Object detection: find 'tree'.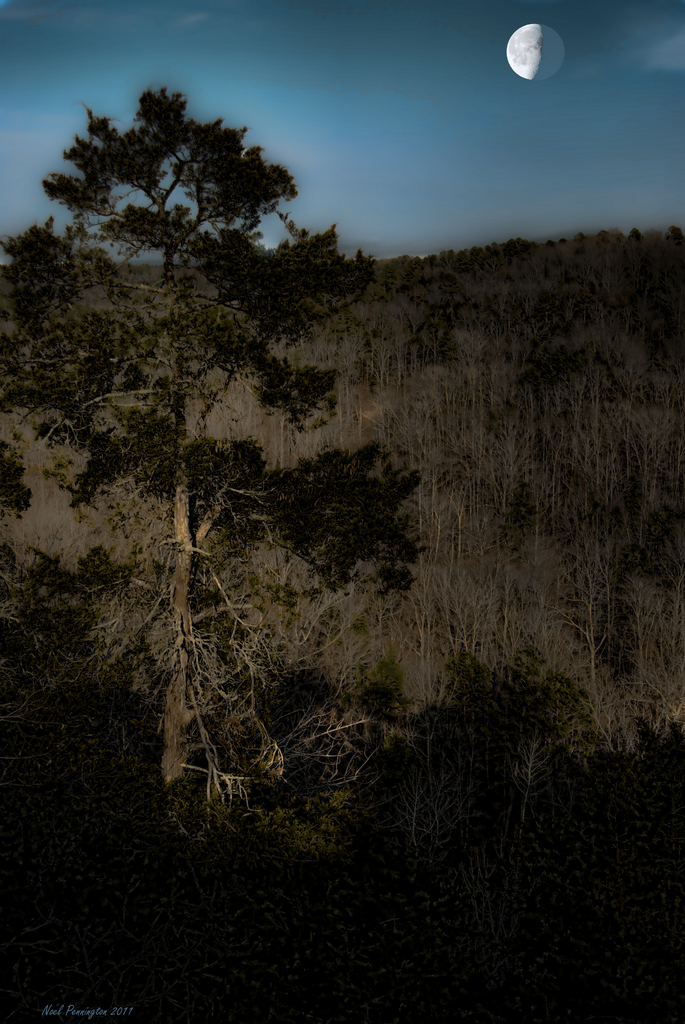
pyautogui.locateOnScreen(0, 90, 415, 840).
